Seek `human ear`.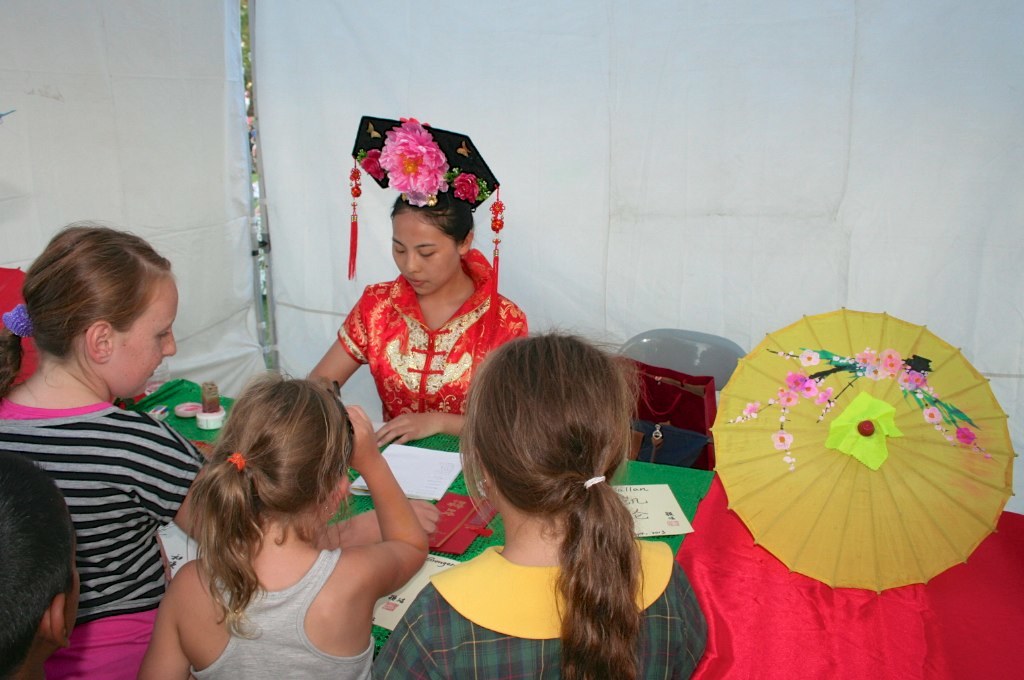
455, 230, 475, 256.
